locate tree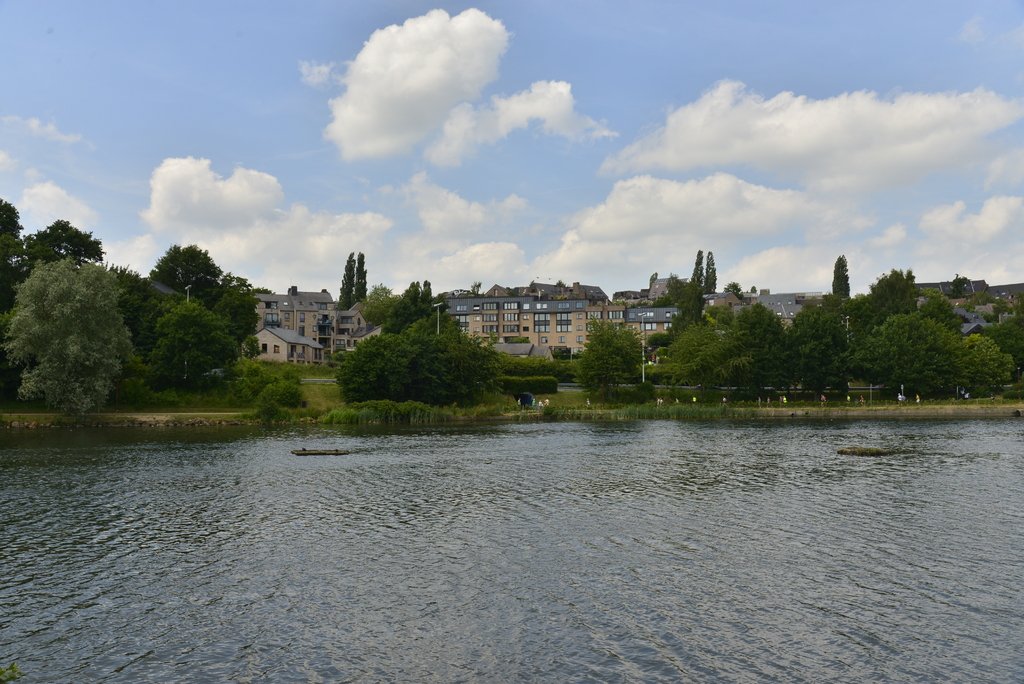
(left=16, top=216, right=101, bottom=277)
